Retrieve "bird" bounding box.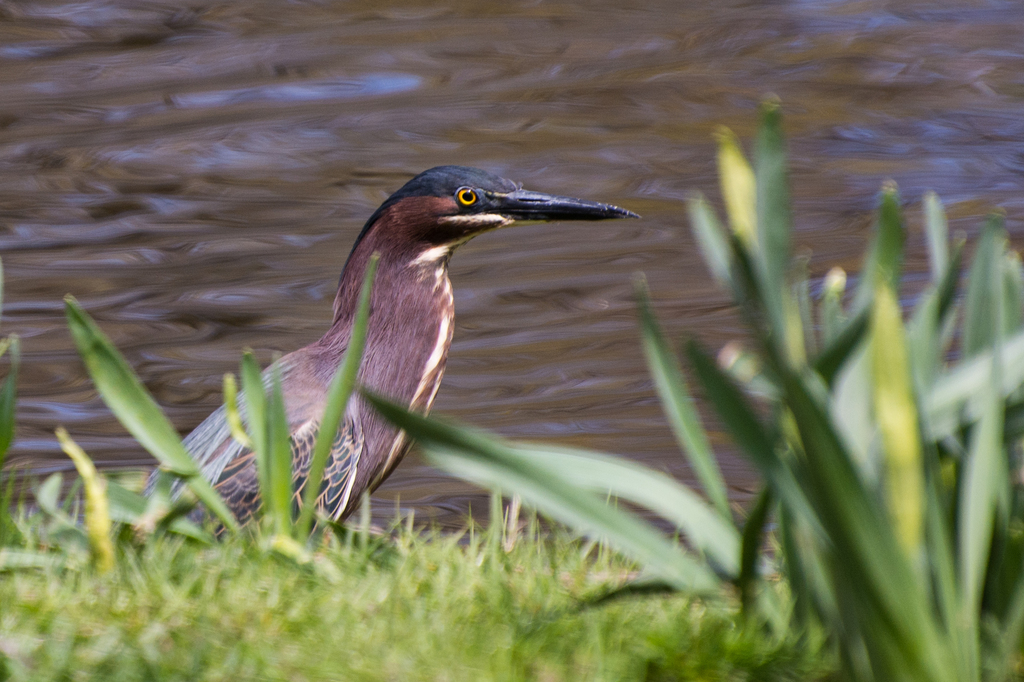
Bounding box: x1=124 y1=172 x2=646 y2=564.
